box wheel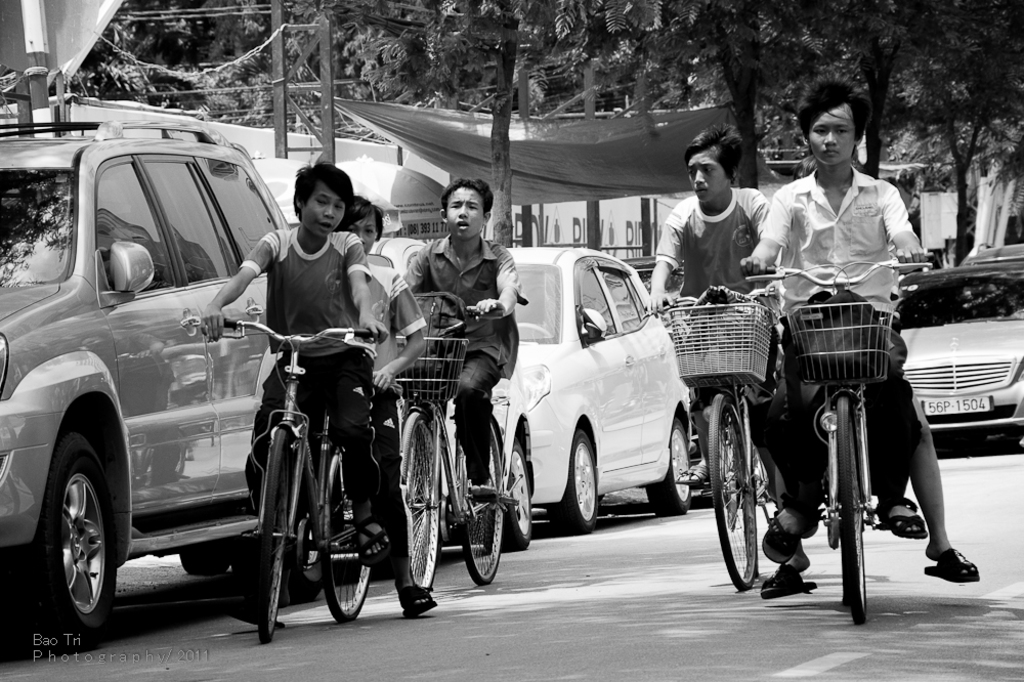
l=311, t=453, r=380, b=619
